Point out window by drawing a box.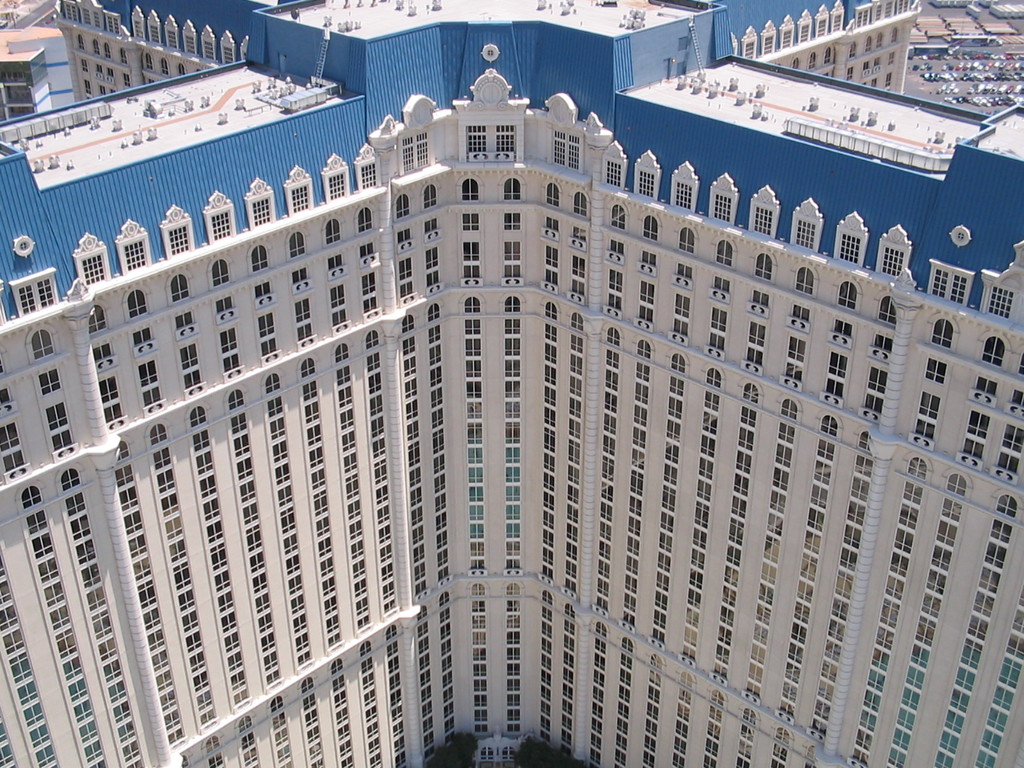
434 452 445 474.
